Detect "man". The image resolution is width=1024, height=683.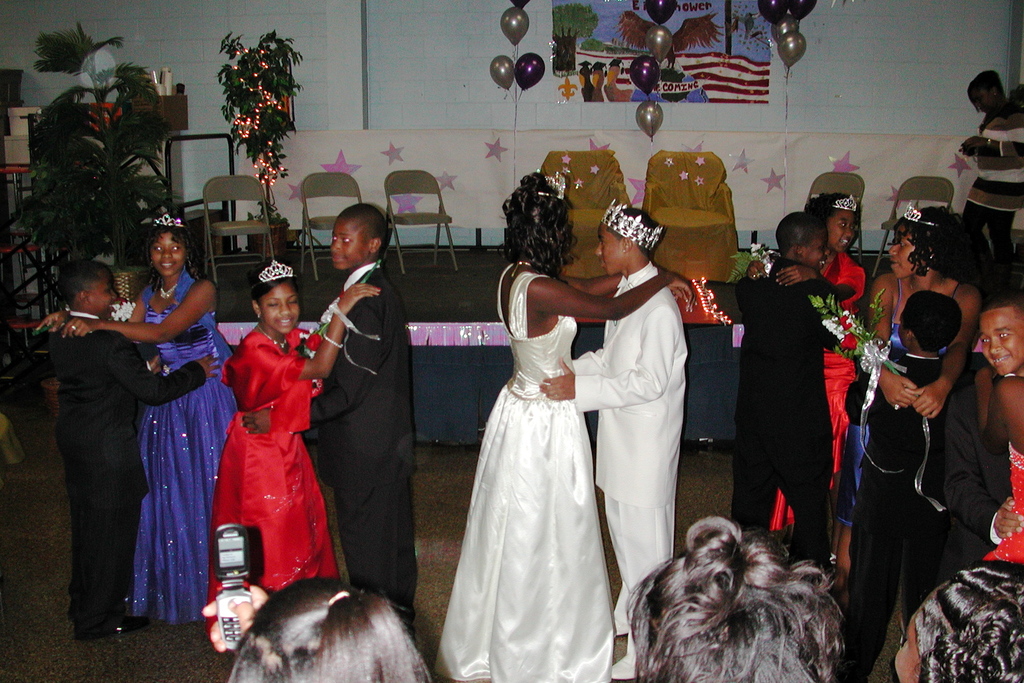
537/191/712/673.
